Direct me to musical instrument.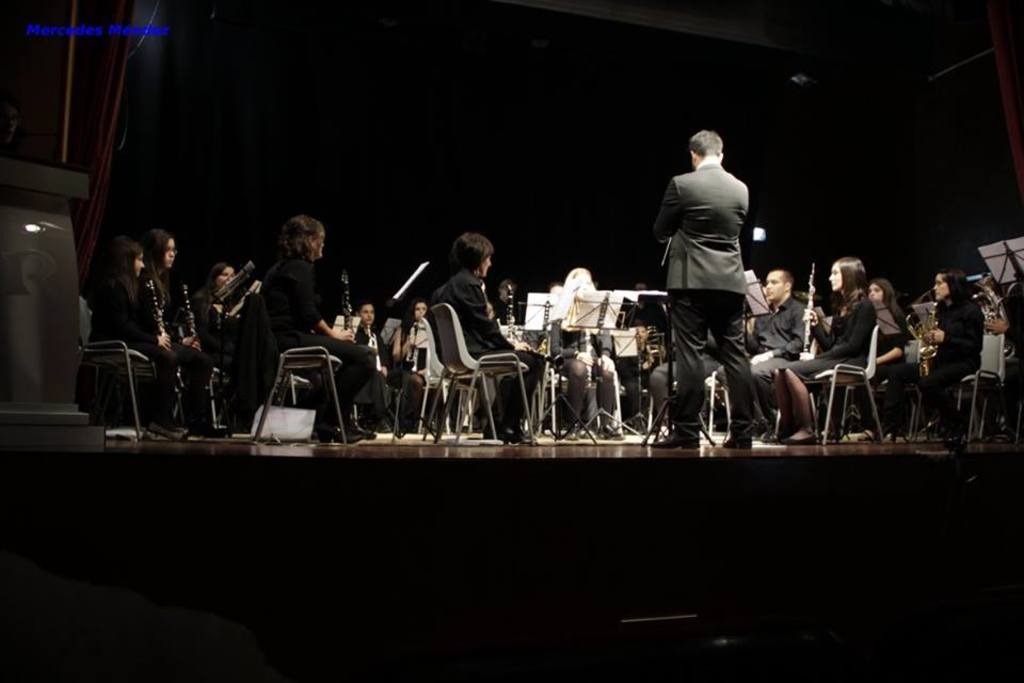
Direction: x1=799, y1=263, x2=814, y2=351.
